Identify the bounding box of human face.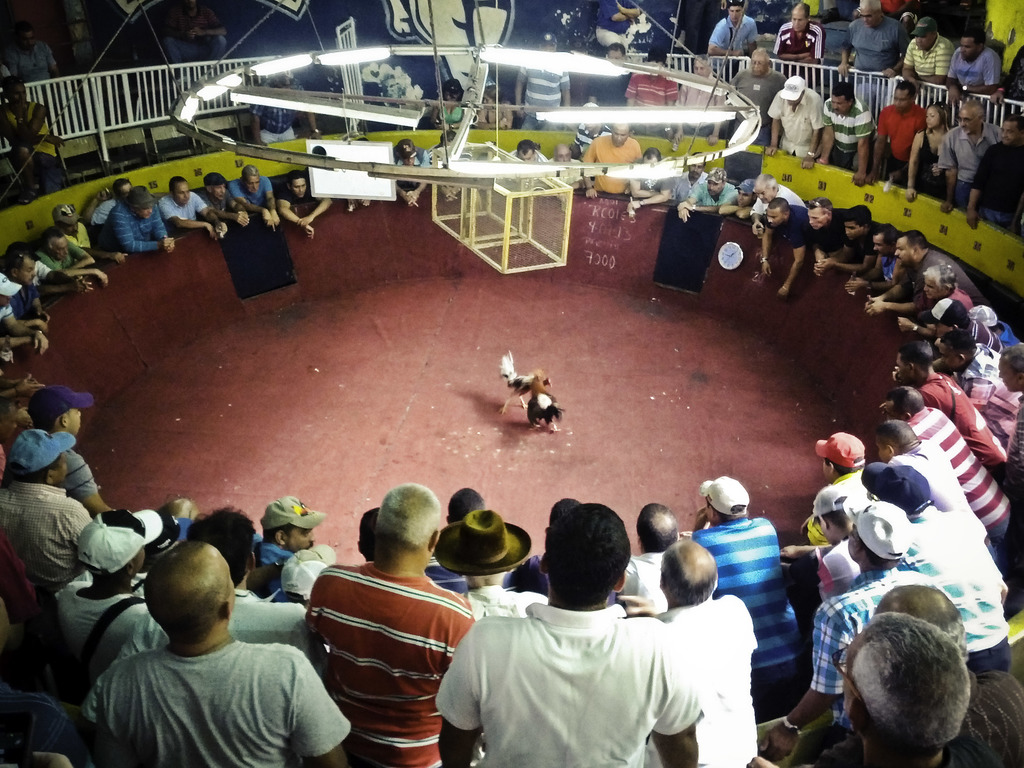
736,192,755,204.
